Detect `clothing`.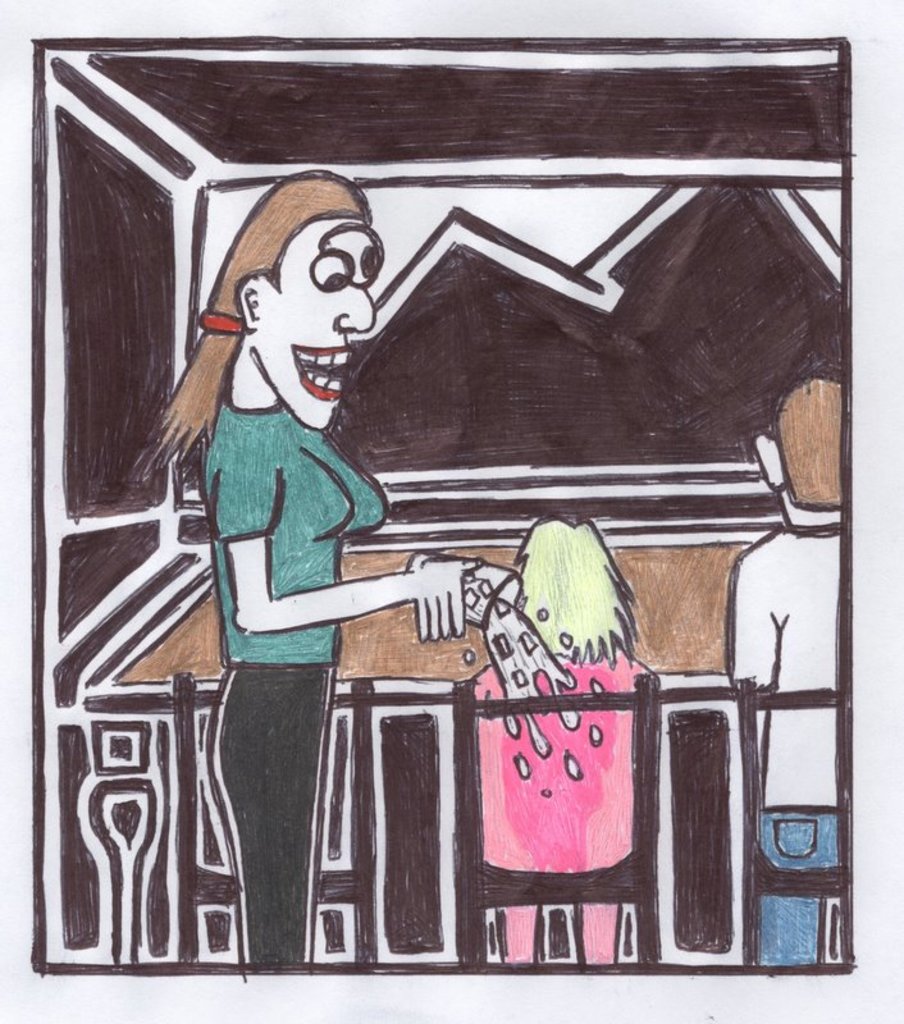
Detected at <bbox>206, 399, 382, 980</bbox>.
